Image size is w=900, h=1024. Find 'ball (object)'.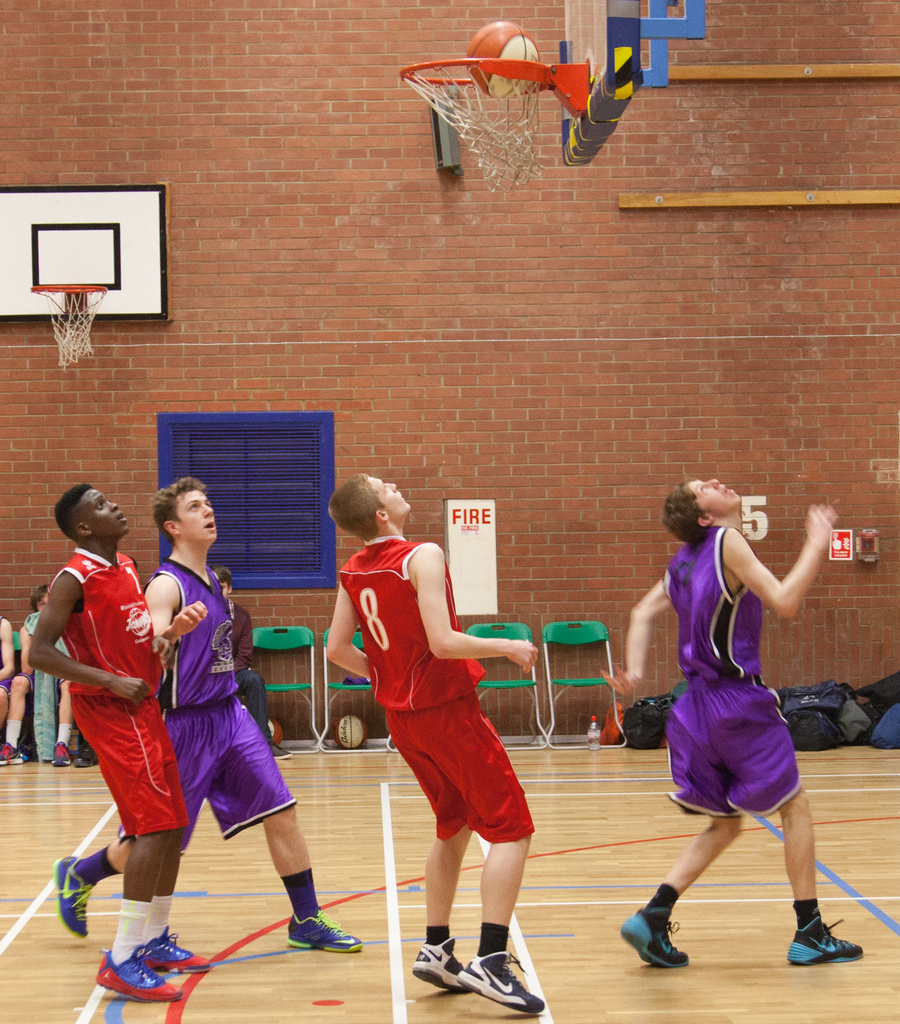
464, 18, 539, 96.
